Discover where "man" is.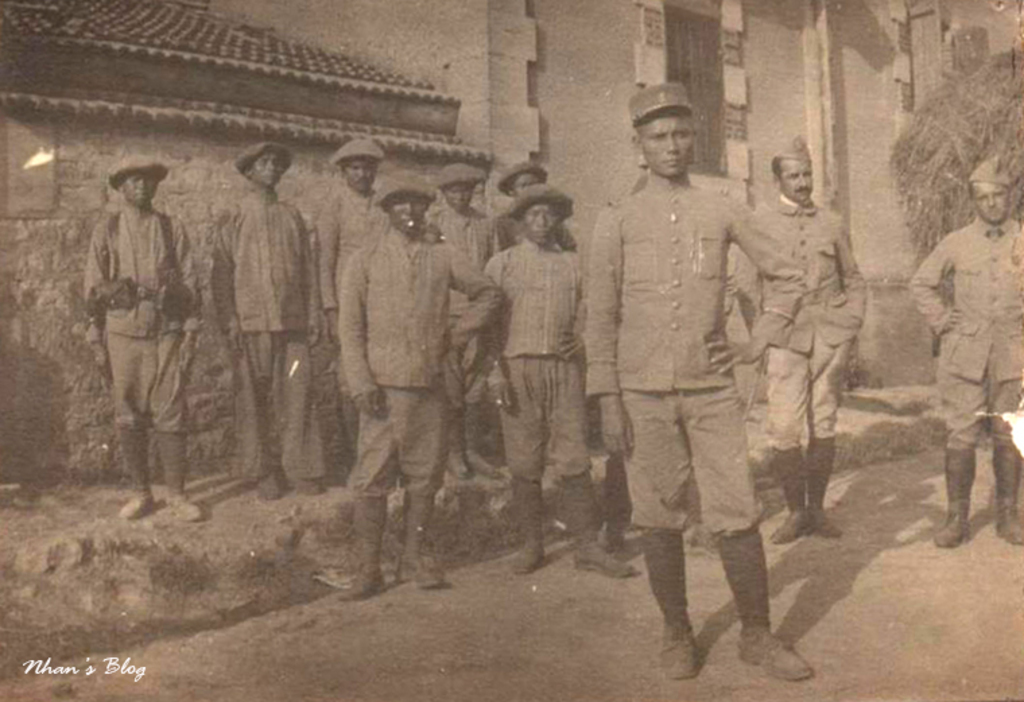
Discovered at (86,151,207,524).
